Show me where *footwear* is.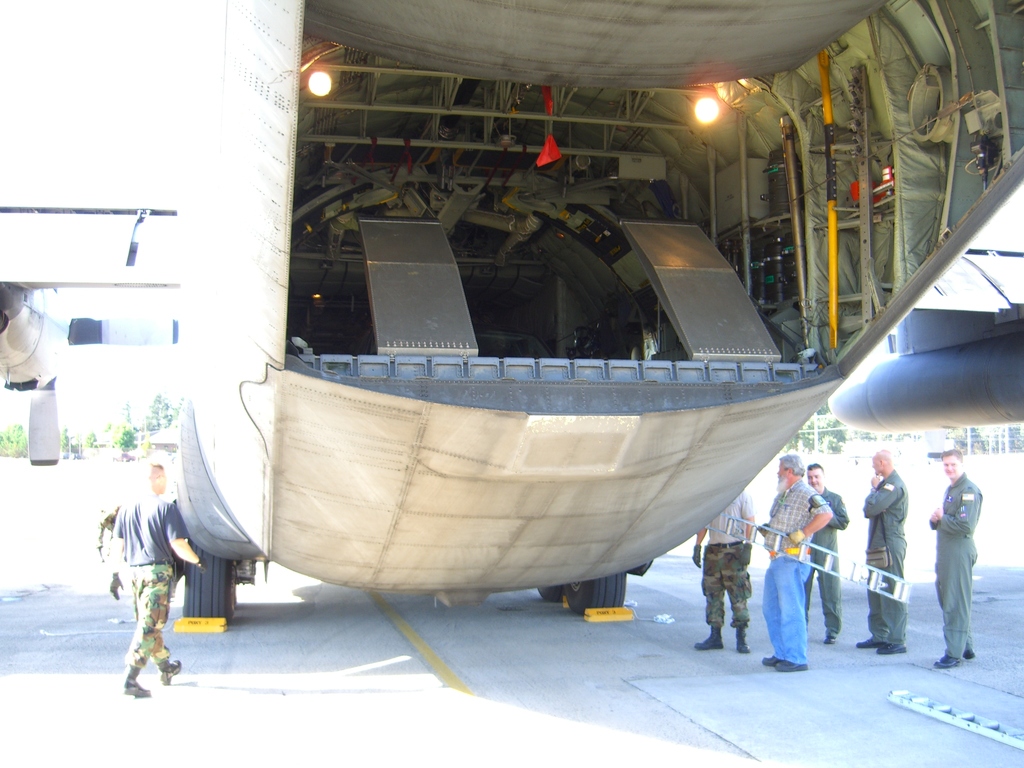
*footwear* is at (left=115, top=665, right=152, bottom=698).
